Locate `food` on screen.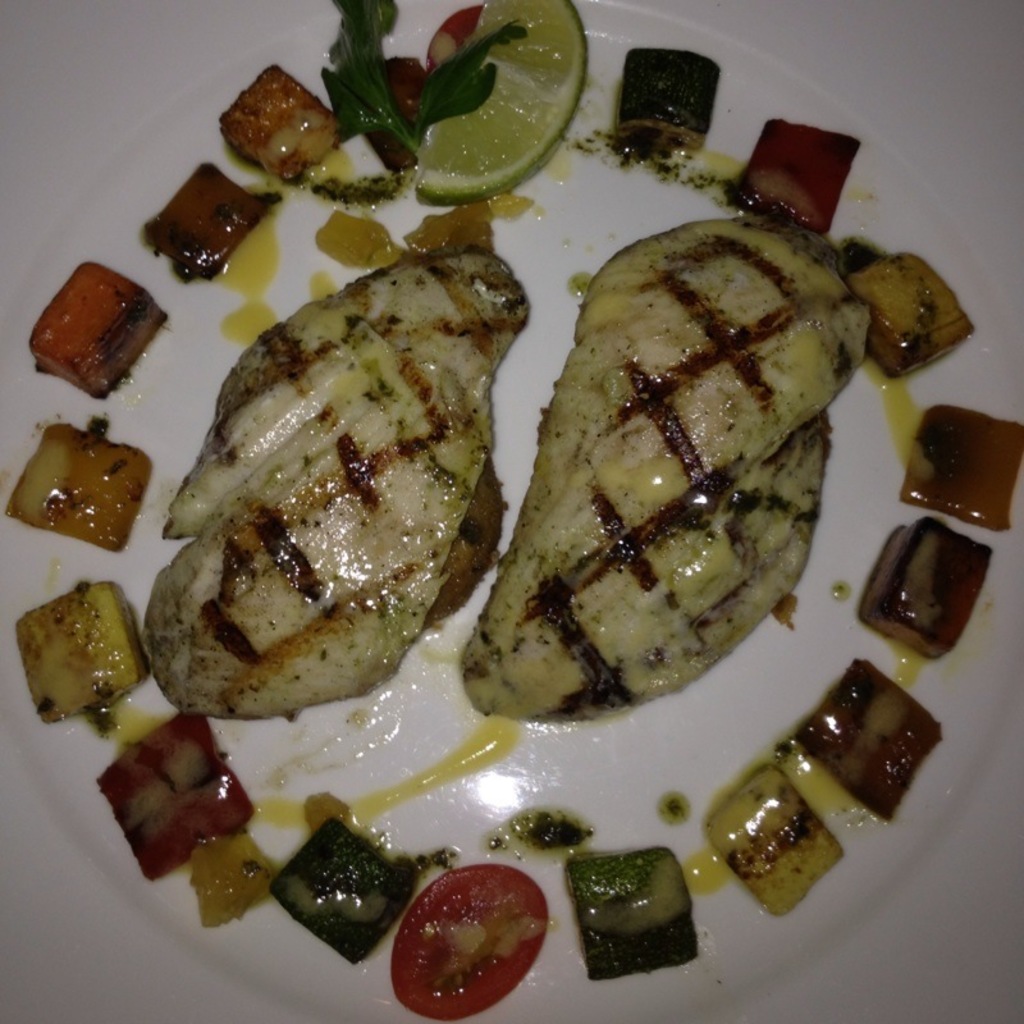
On screen at bbox=(316, 0, 421, 164).
